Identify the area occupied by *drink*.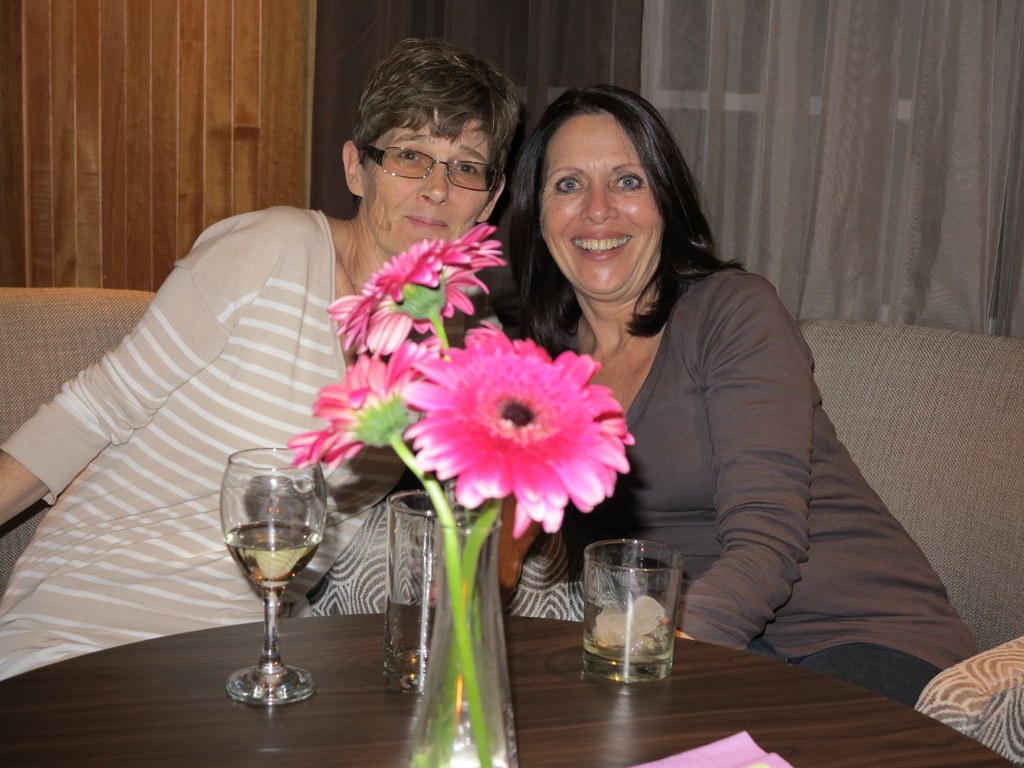
Area: Rect(227, 531, 319, 584).
